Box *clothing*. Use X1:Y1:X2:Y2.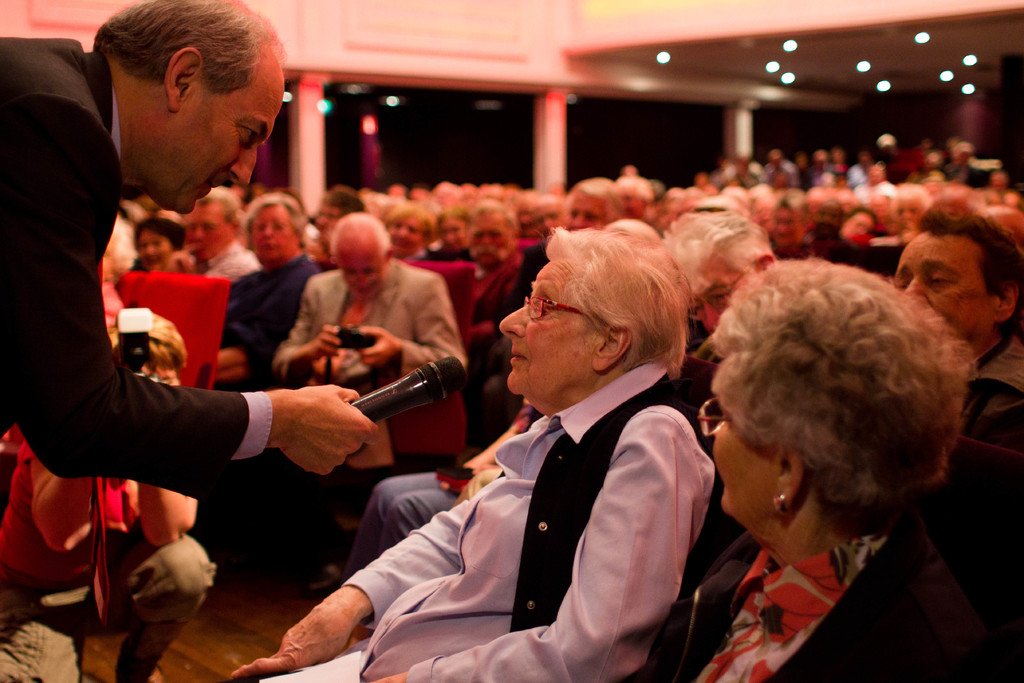
813:219:877:268.
